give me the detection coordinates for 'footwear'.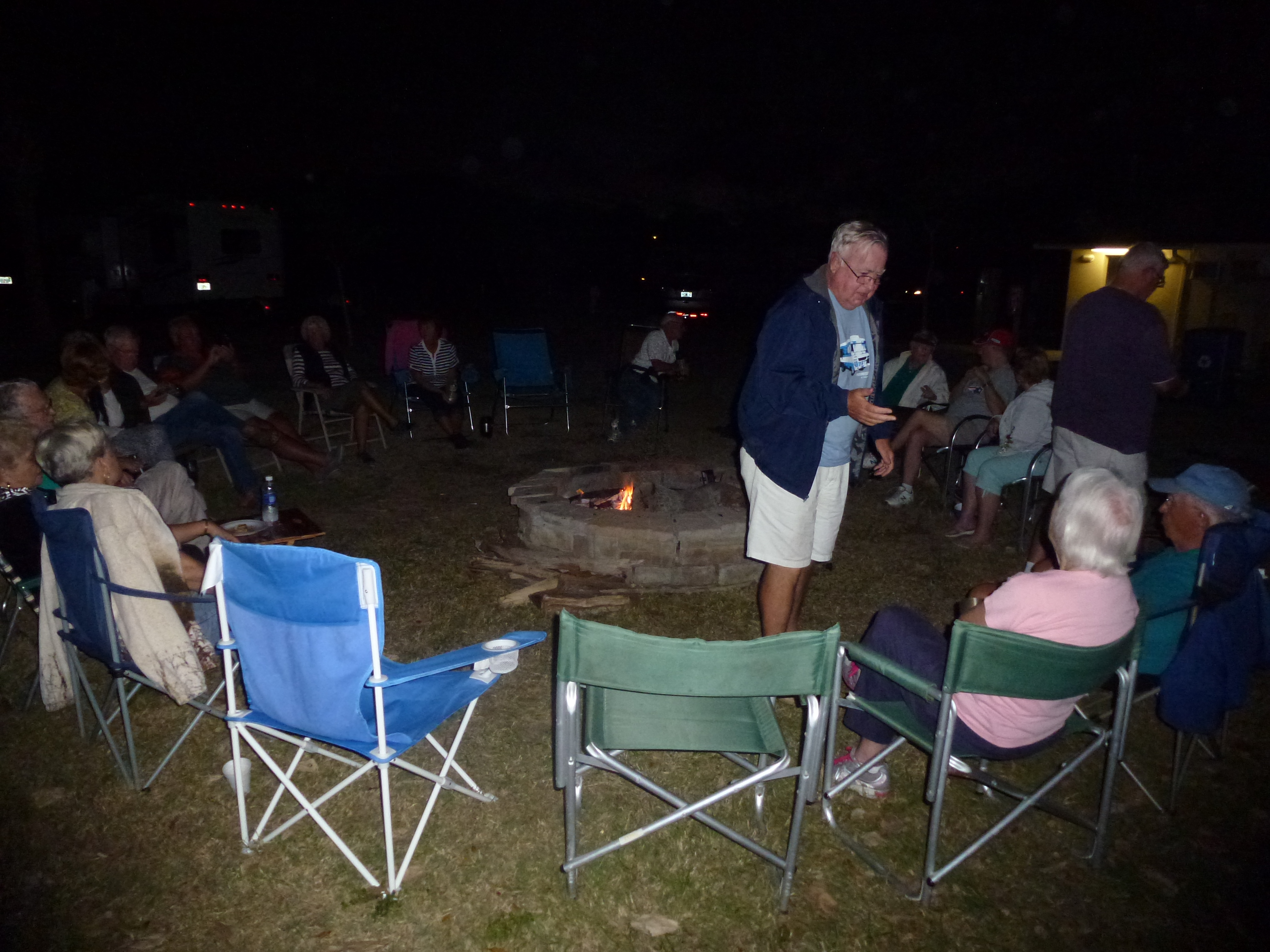
(left=240, top=217, right=265, bottom=236).
